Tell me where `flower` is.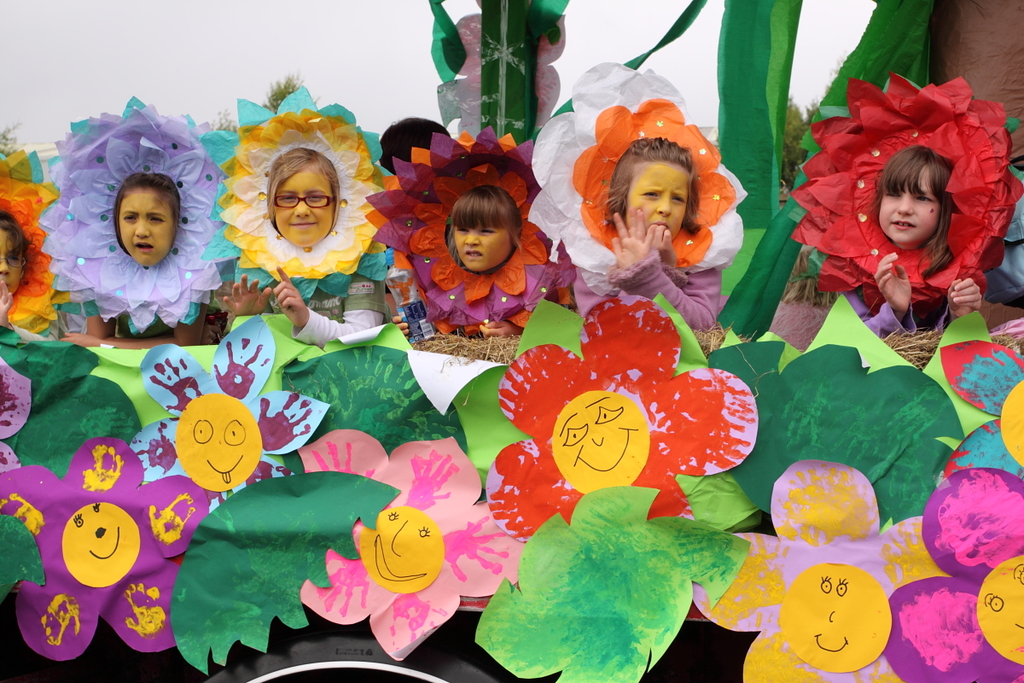
`flower` is at Rect(694, 458, 951, 682).
